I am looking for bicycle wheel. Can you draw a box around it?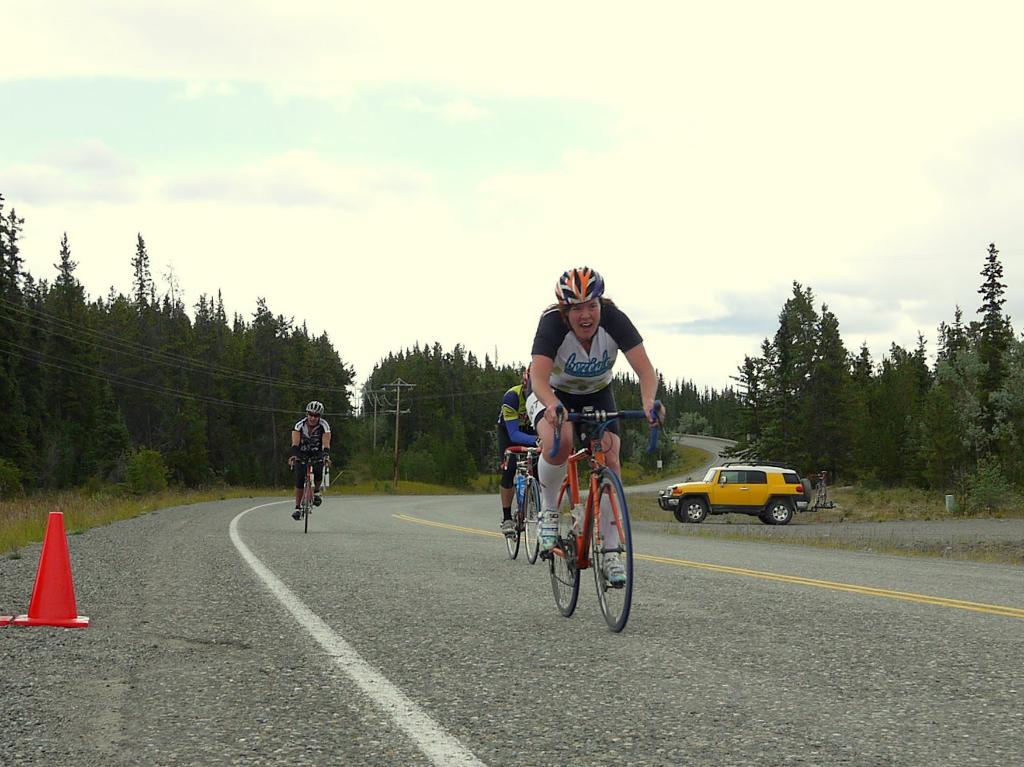
Sure, the bounding box is 523/477/539/563.
